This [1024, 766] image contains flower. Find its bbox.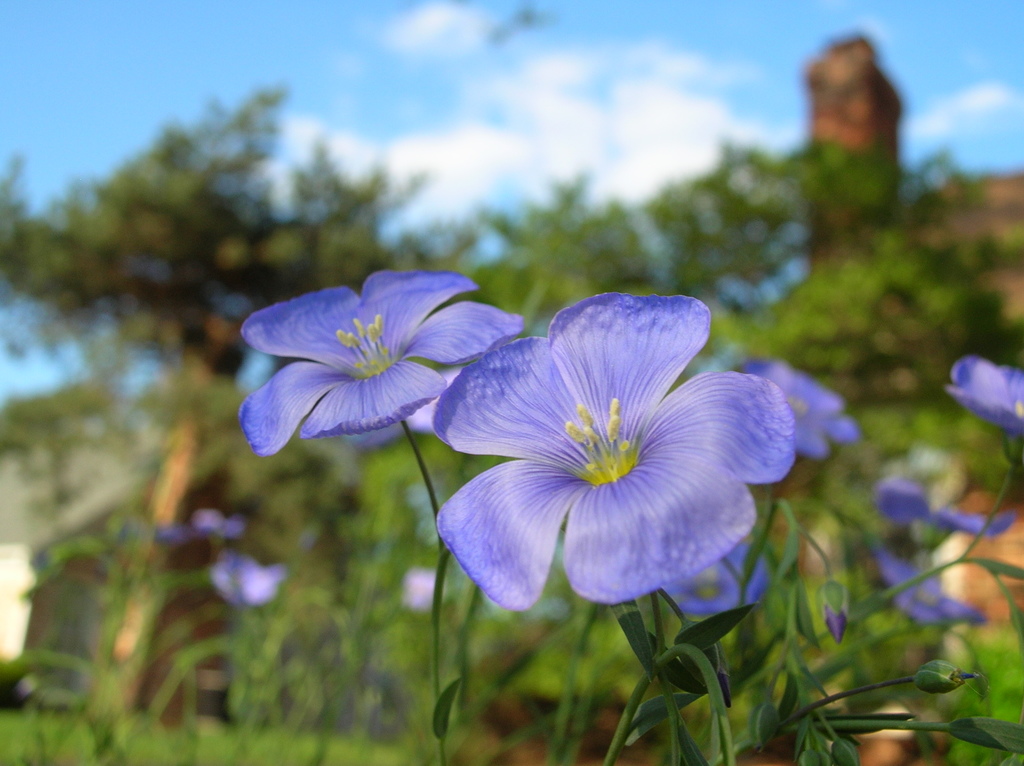
874 548 987 630.
